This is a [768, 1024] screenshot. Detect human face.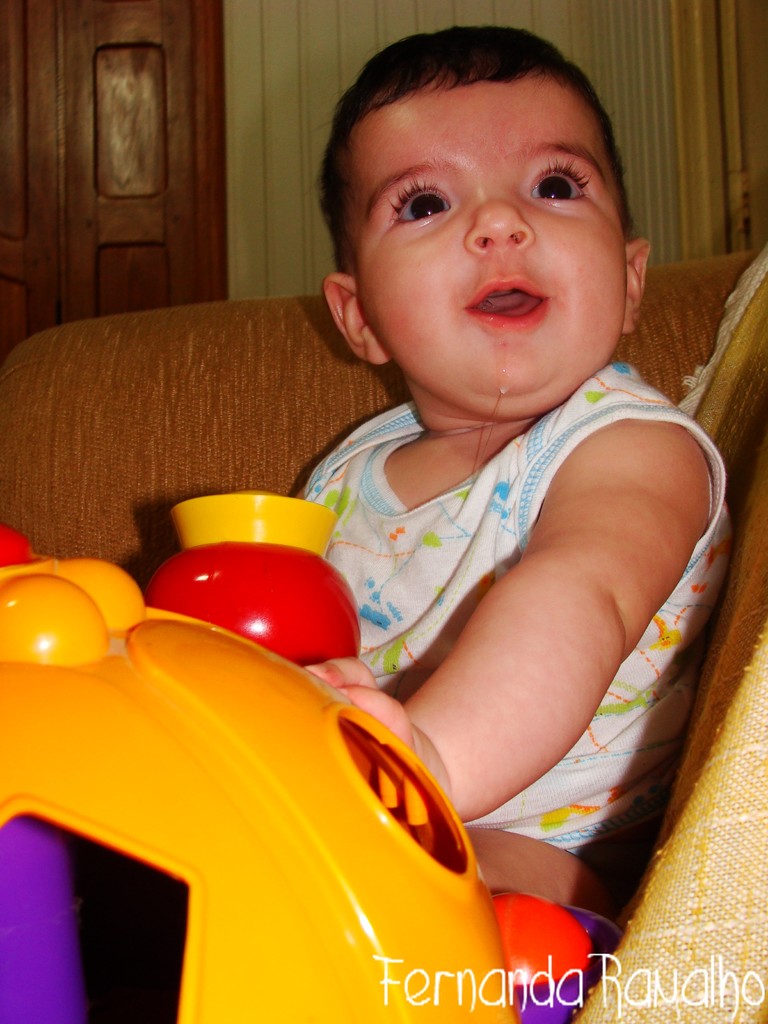
346/71/630/397.
